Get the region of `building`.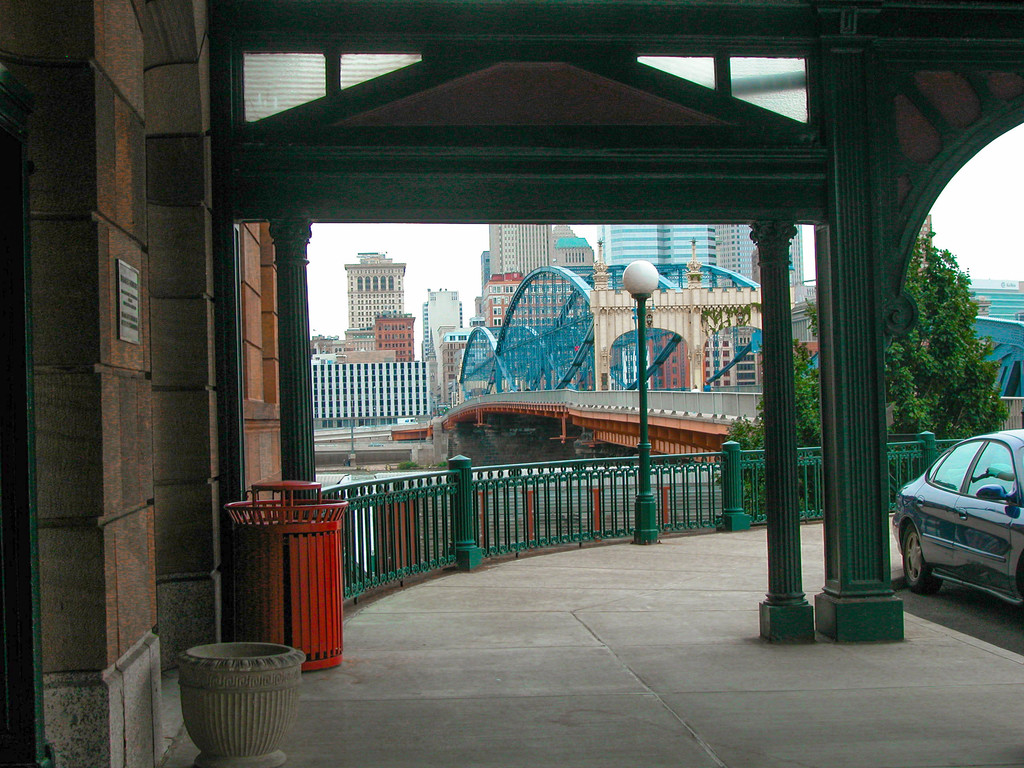
BBox(424, 291, 465, 362).
